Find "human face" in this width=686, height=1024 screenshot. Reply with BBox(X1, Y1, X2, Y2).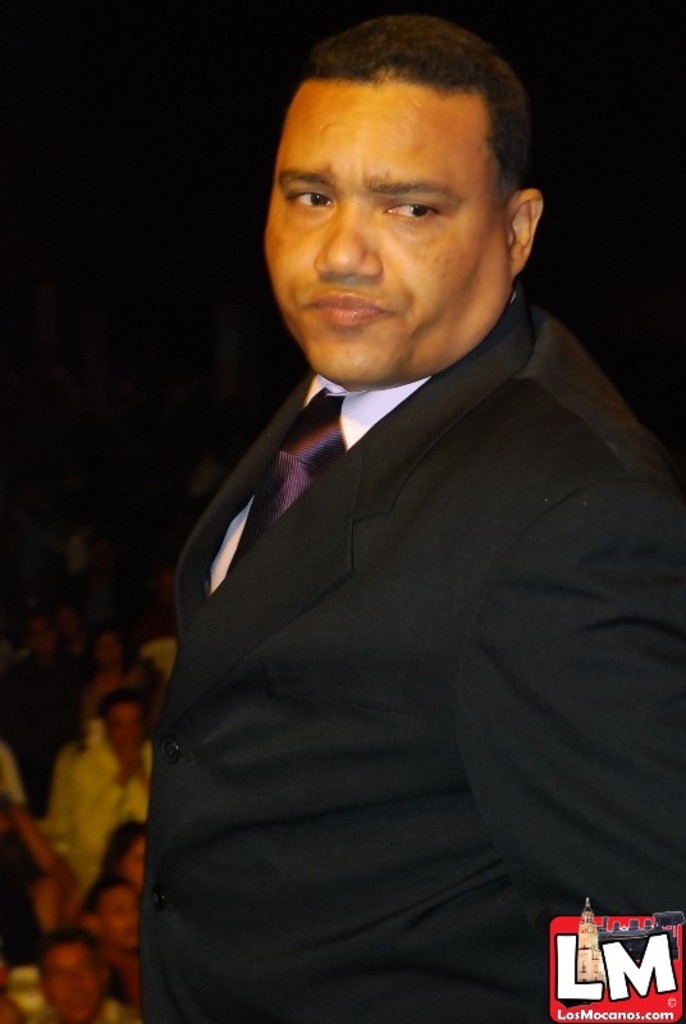
BBox(266, 82, 509, 381).
